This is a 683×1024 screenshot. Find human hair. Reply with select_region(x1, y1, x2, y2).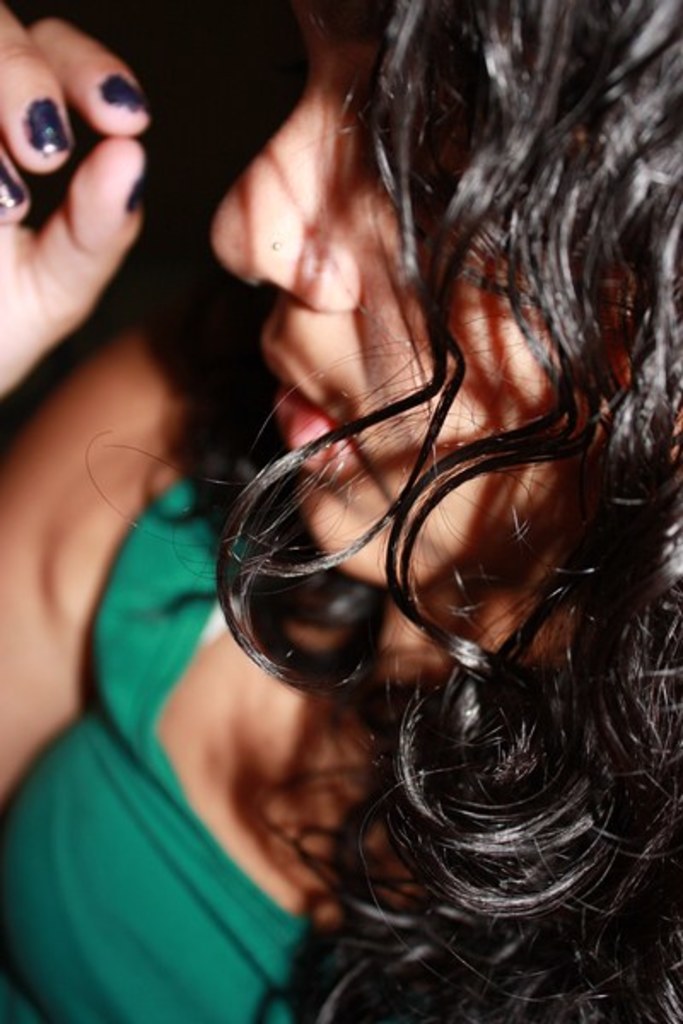
select_region(130, 0, 652, 1010).
